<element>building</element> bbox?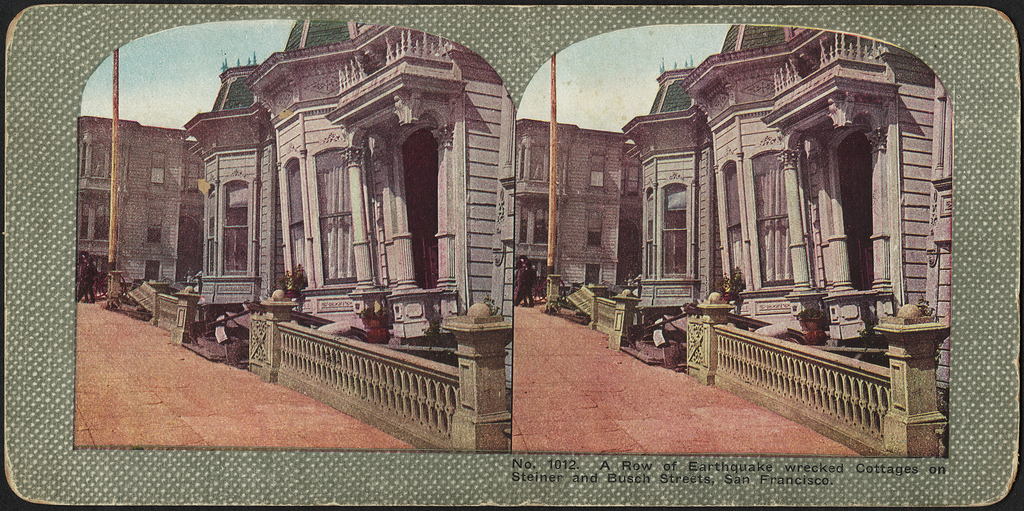
(left=517, top=26, right=956, bottom=455)
